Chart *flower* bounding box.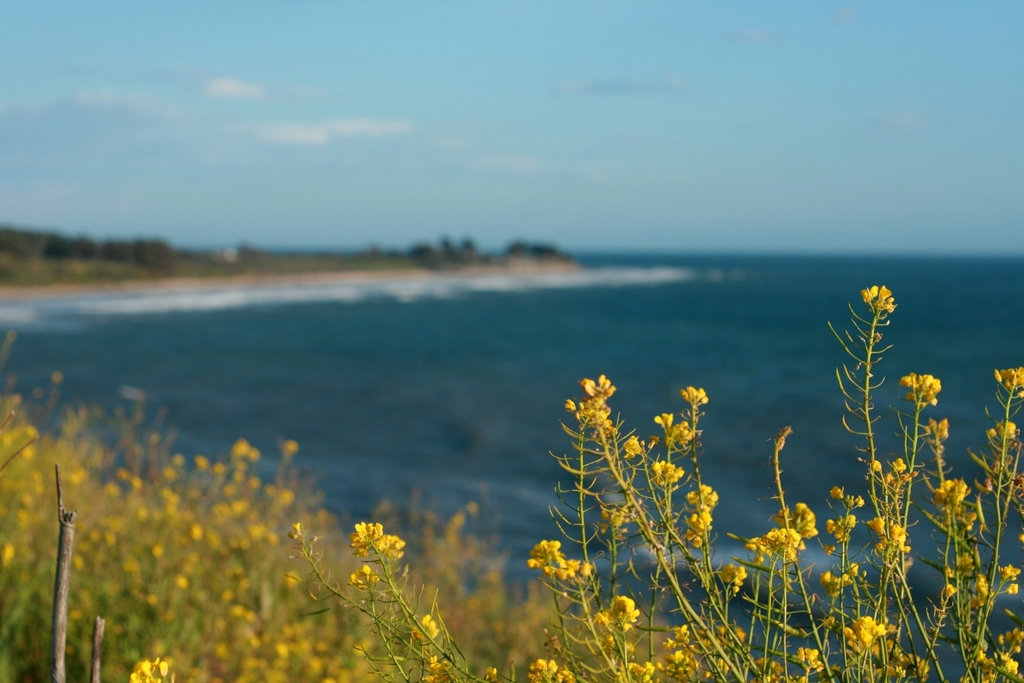
Charted: bbox(929, 416, 951, 449).
